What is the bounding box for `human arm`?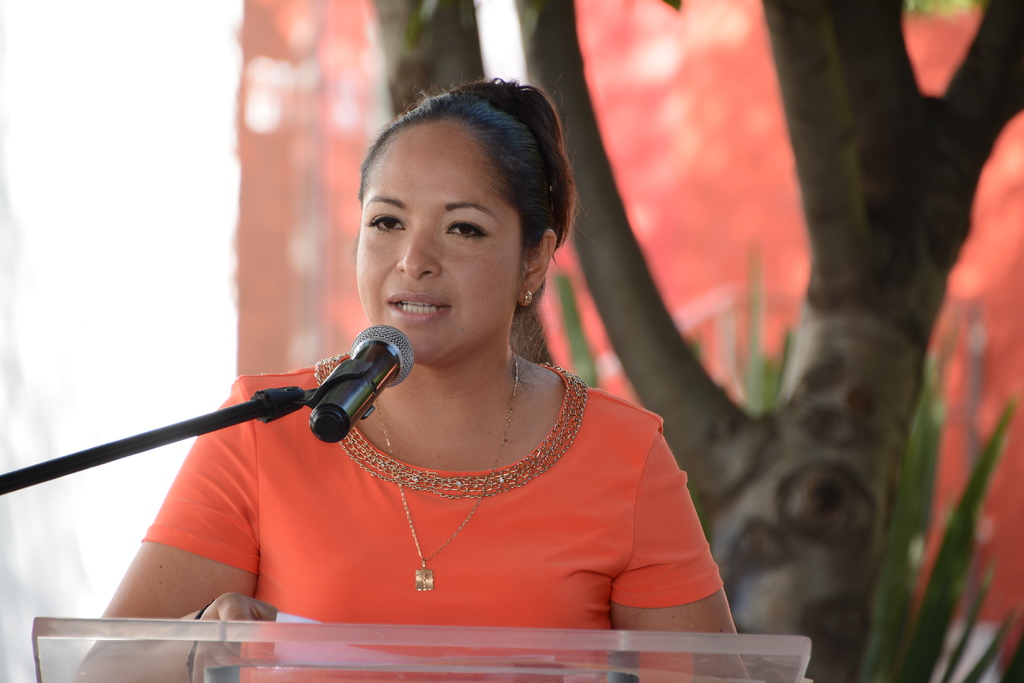
region(67, 378, 289, 682).
